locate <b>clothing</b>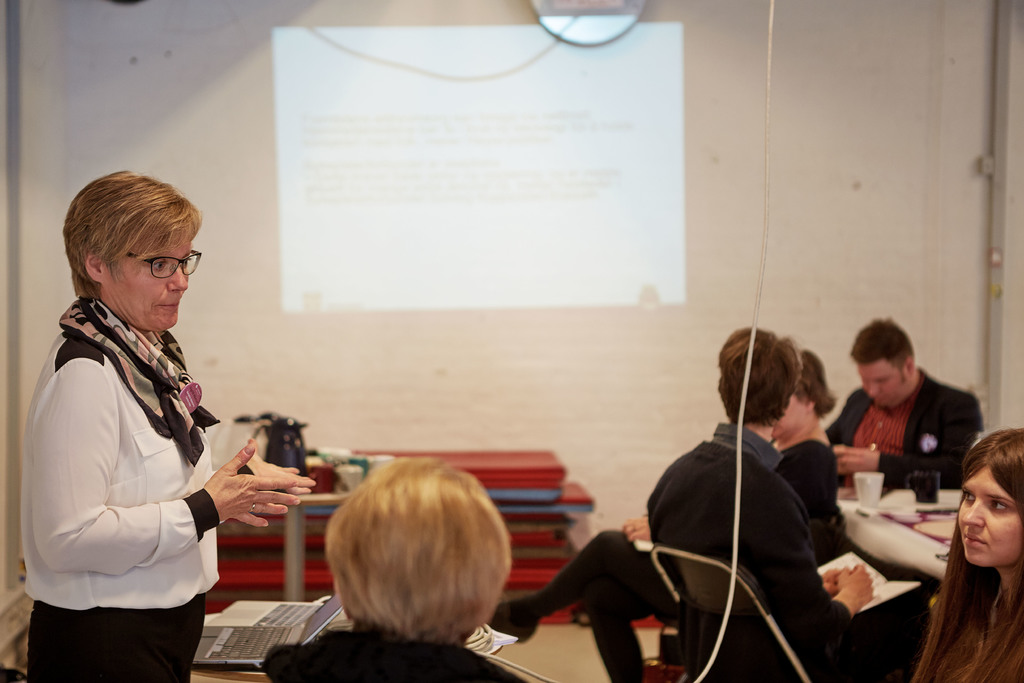
25 254 249 671
